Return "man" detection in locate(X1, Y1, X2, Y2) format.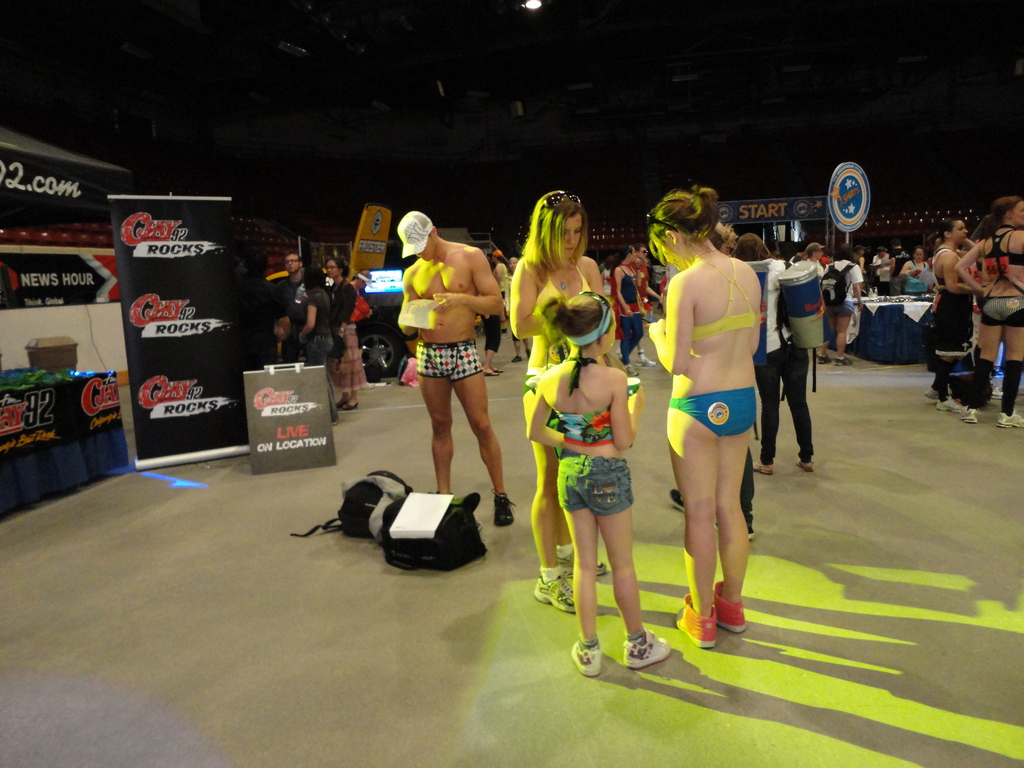
locate(891, 239, 913, 295).
